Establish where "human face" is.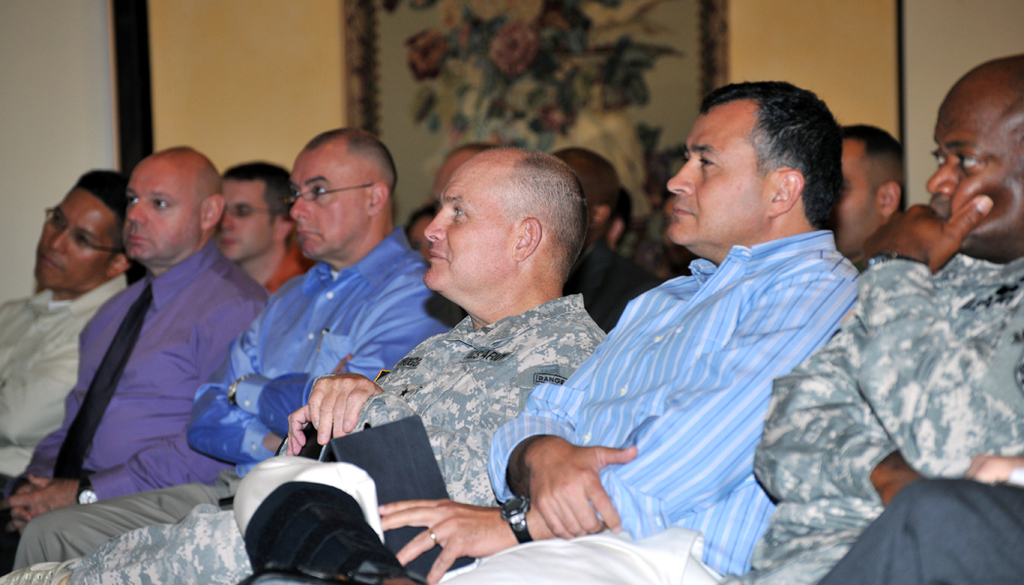
Established at [x1=668, y1=113, x2=776, y2=247].
